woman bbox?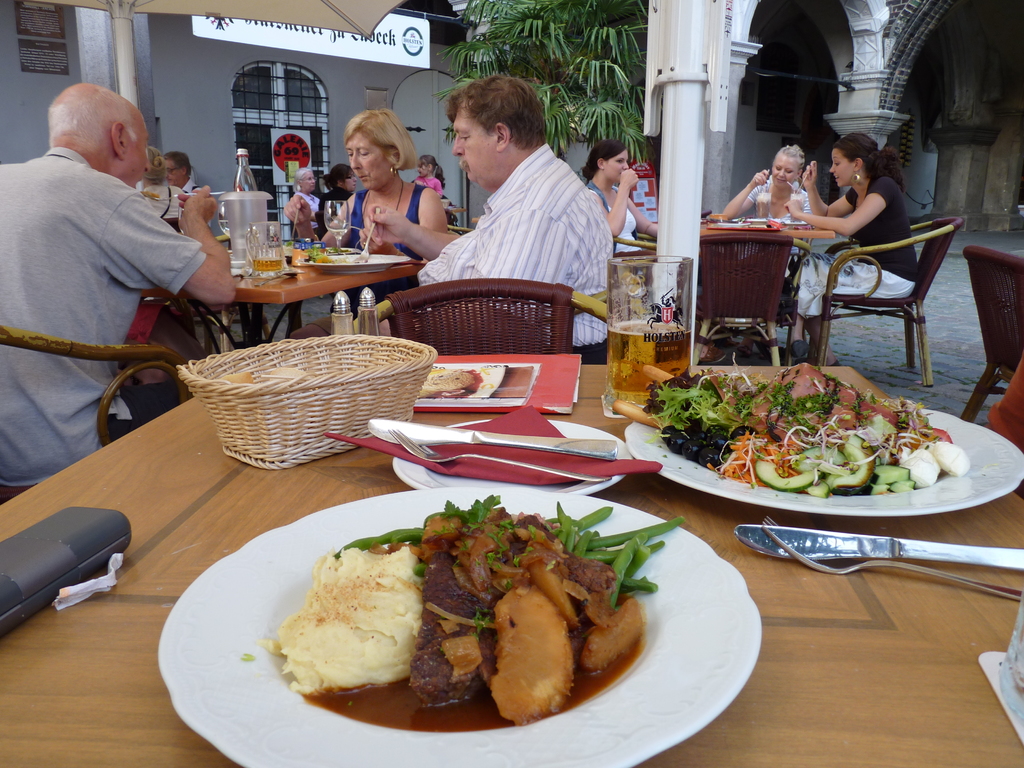
[left=282, top=165, right=314, bottom=225]
